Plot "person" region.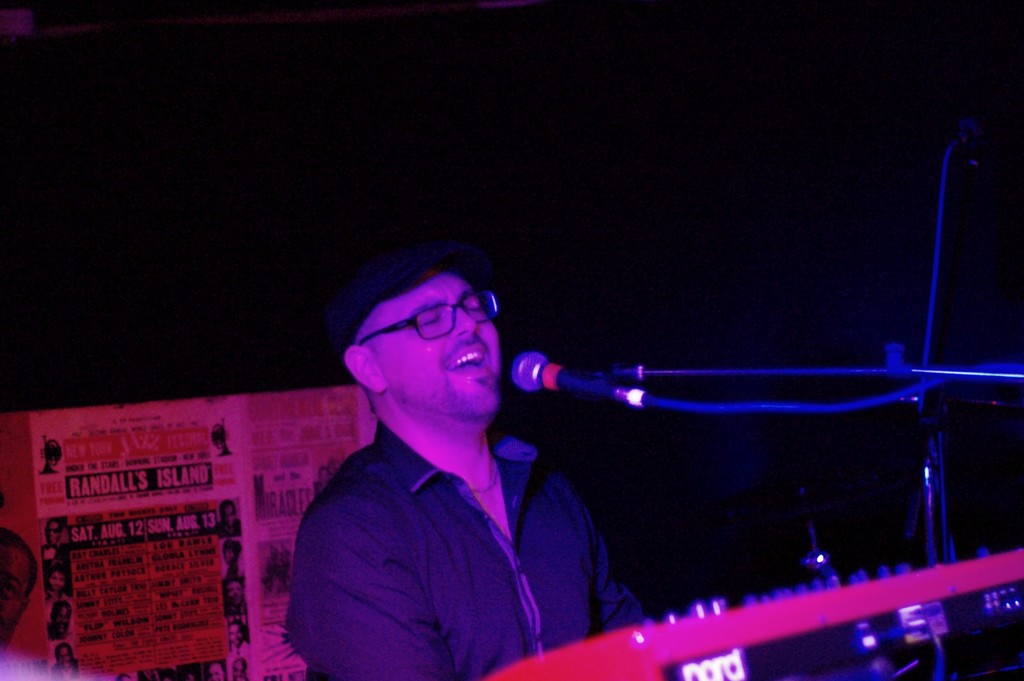
Plotted at pyautogui.locateOnScreen(42, 564, 71, 594).
